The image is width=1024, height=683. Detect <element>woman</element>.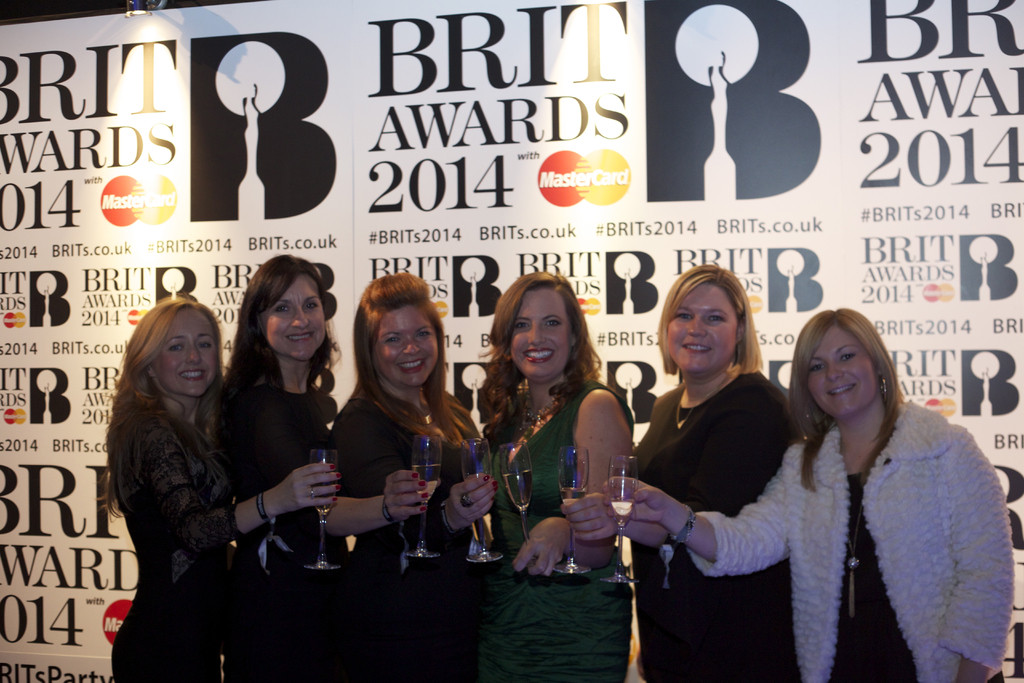
Detection: BBox(329, 270, 495, 679).
